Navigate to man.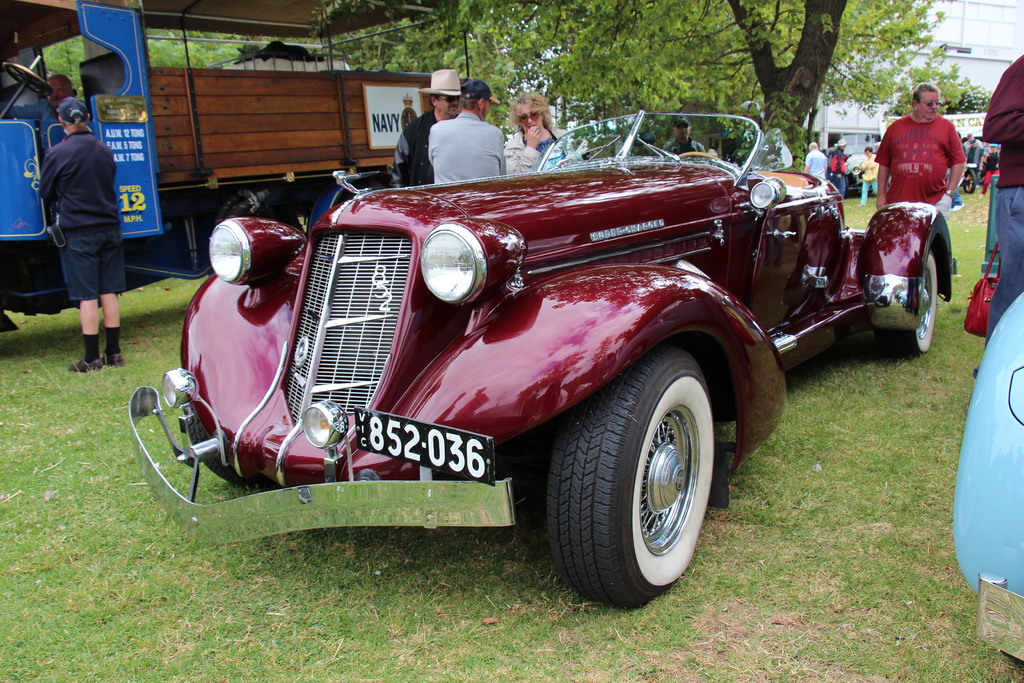
Navigation target: l=802, t=143, r=828, b=182.
